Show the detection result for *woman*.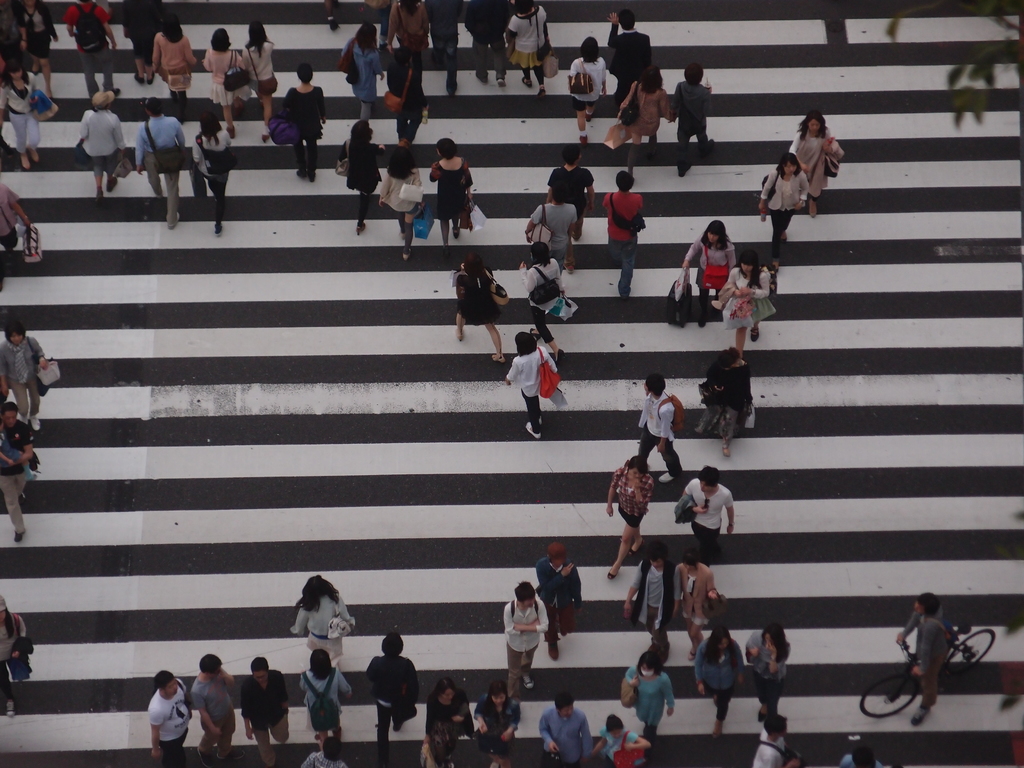
[697, 349, 755, 457].
